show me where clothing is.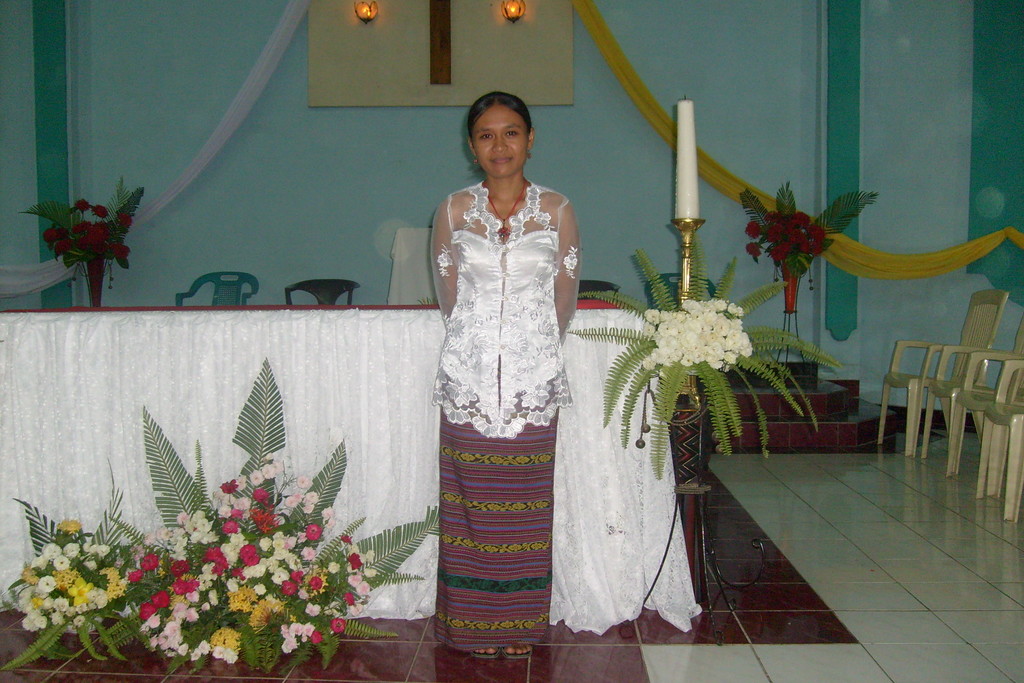
clothing is at l=431, t=177, r=583, b=650.
